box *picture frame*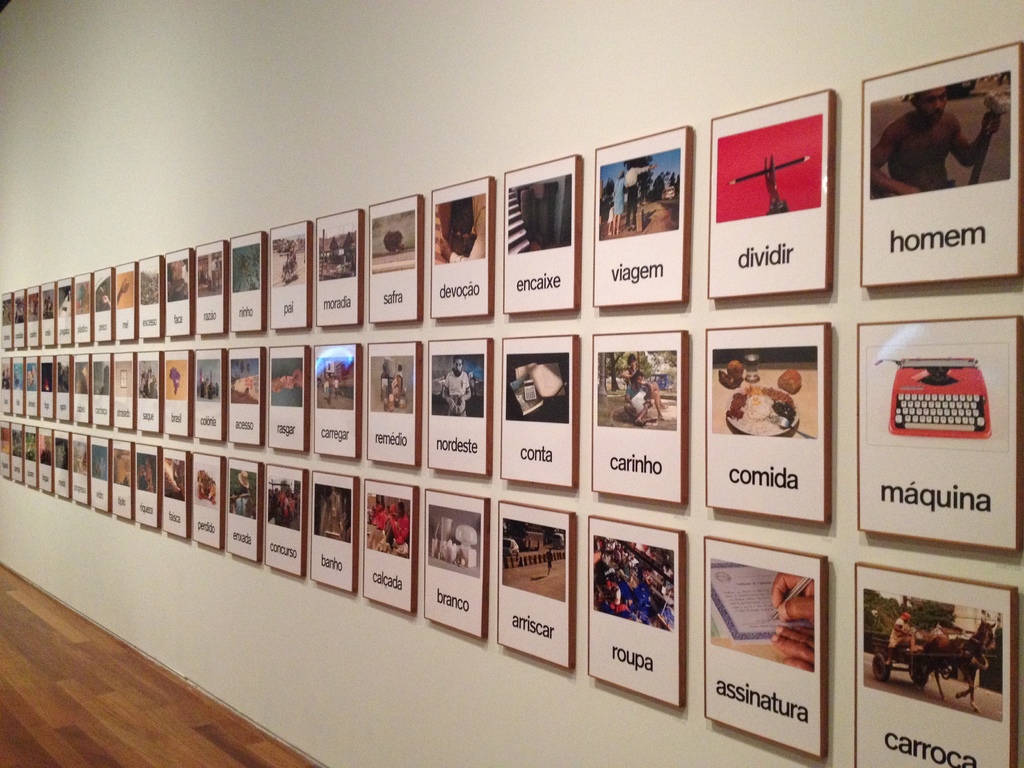
select_region(367, 190, 425, 322)
